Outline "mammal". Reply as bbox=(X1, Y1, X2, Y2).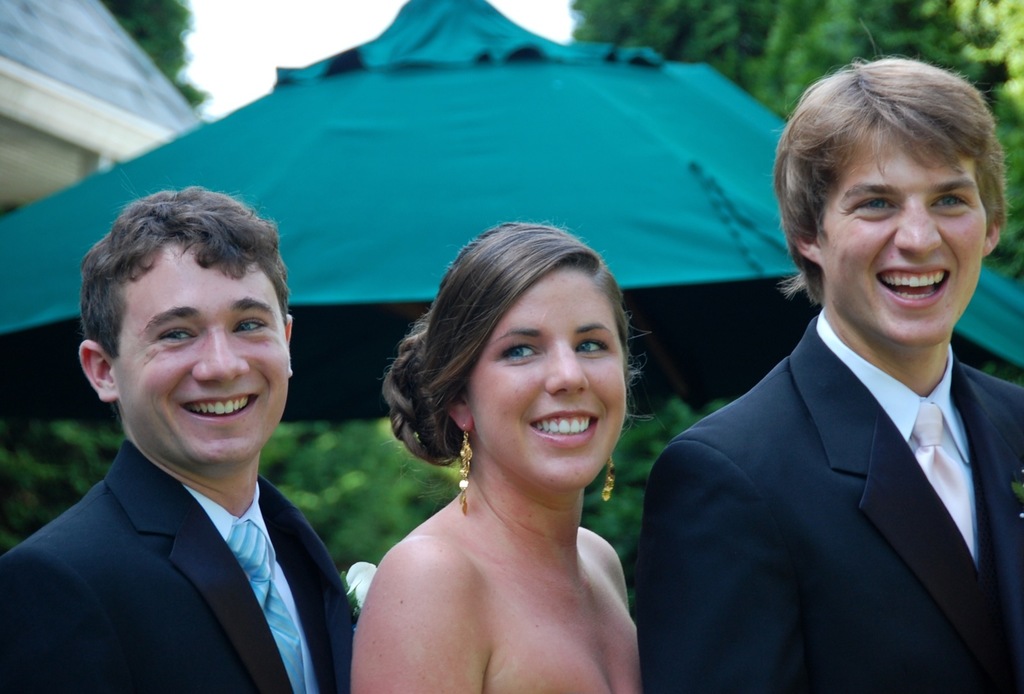
bbox=(630, 61, 1023, 693).
